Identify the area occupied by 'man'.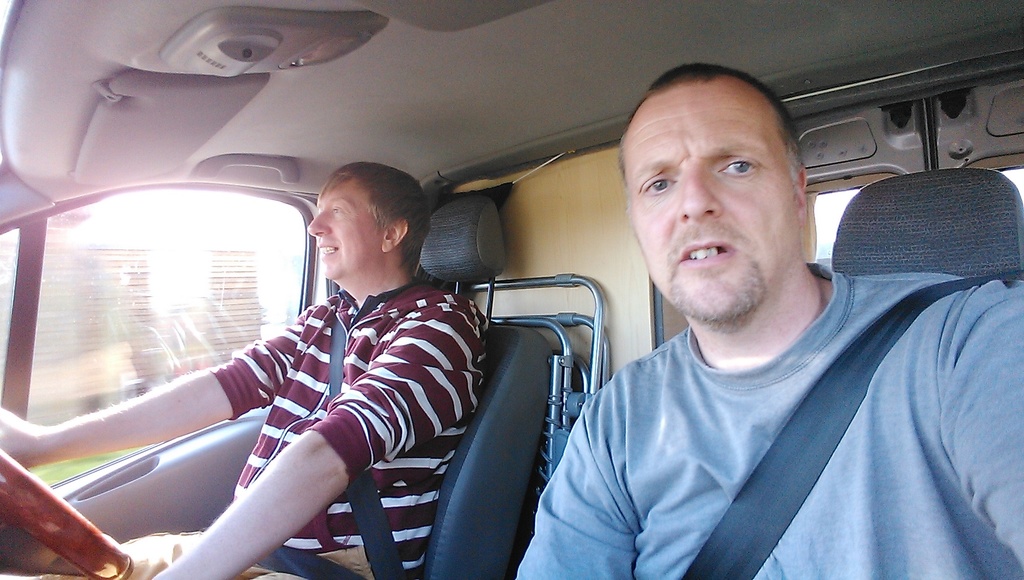
Area: (x1=521, y1=66, x2=1016, y2=561).
